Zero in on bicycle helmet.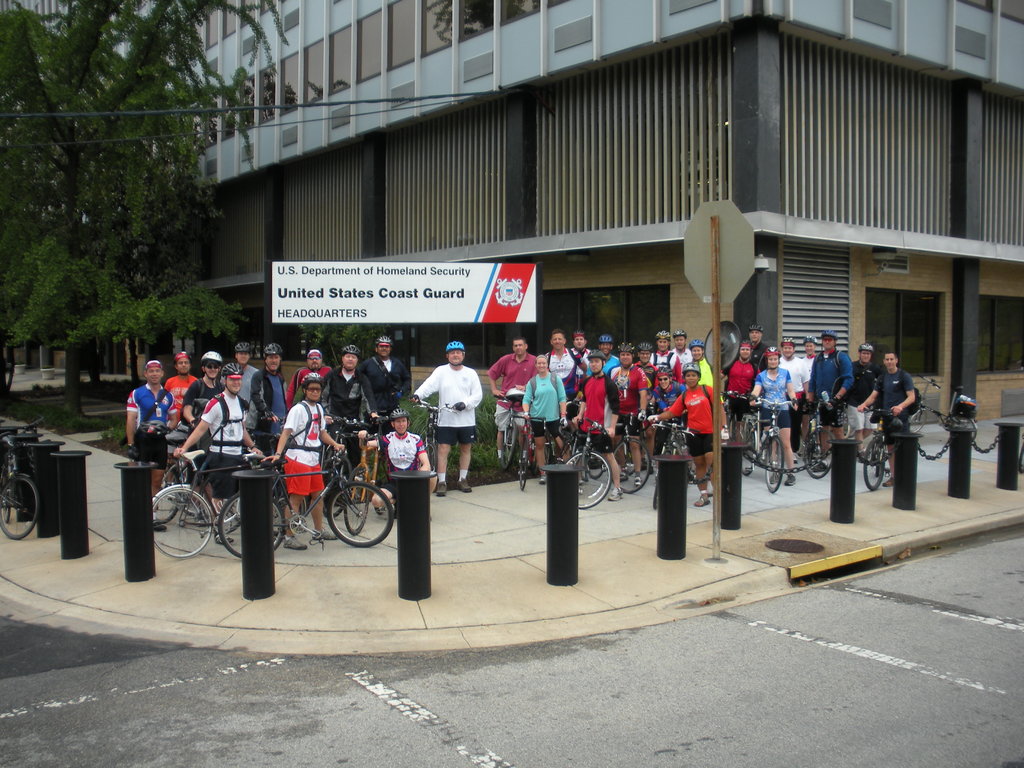
Zeroed in: x1=778, y1=335, x2=793, y2=345.
